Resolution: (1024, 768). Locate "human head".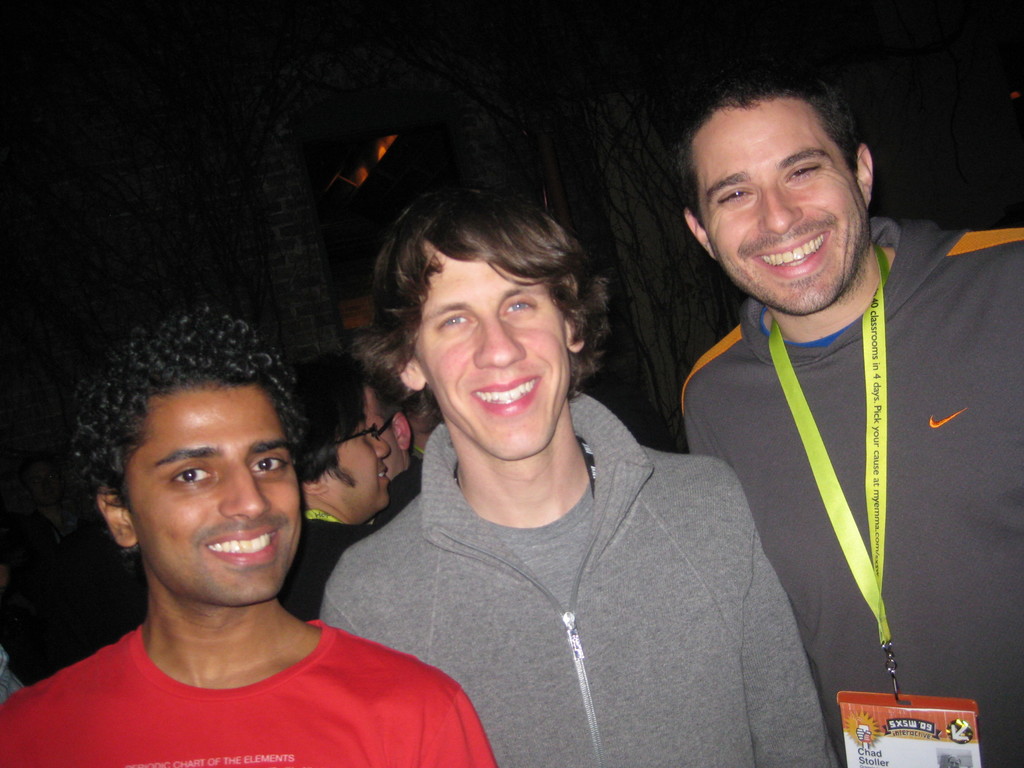
<box>673,78,876,318</box>.
